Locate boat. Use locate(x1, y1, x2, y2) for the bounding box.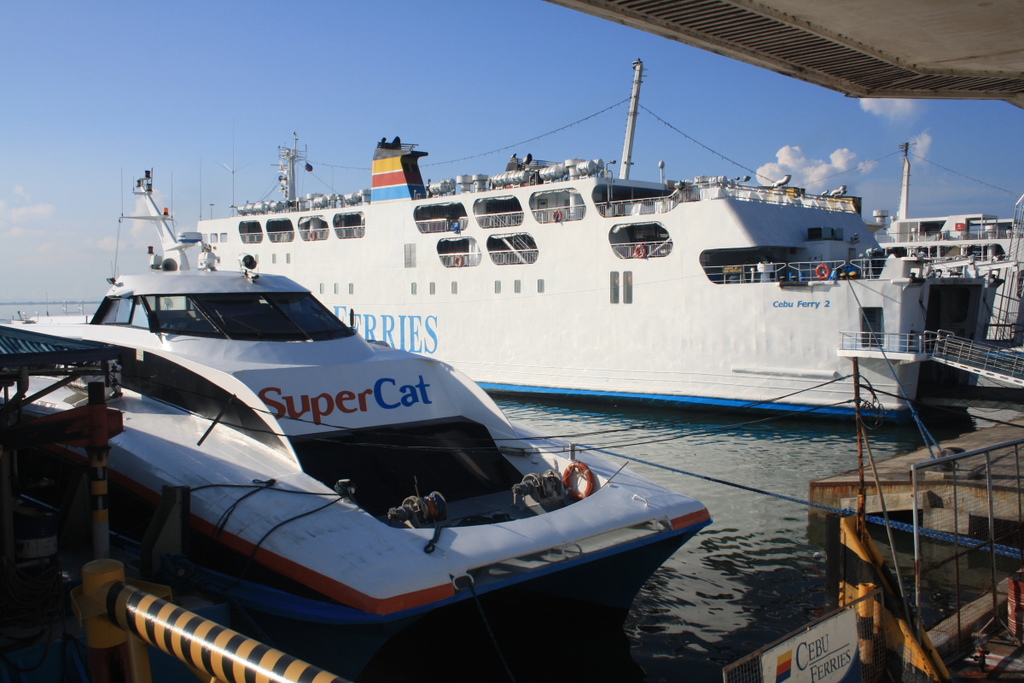
locate(0, 172, 719, 682).
